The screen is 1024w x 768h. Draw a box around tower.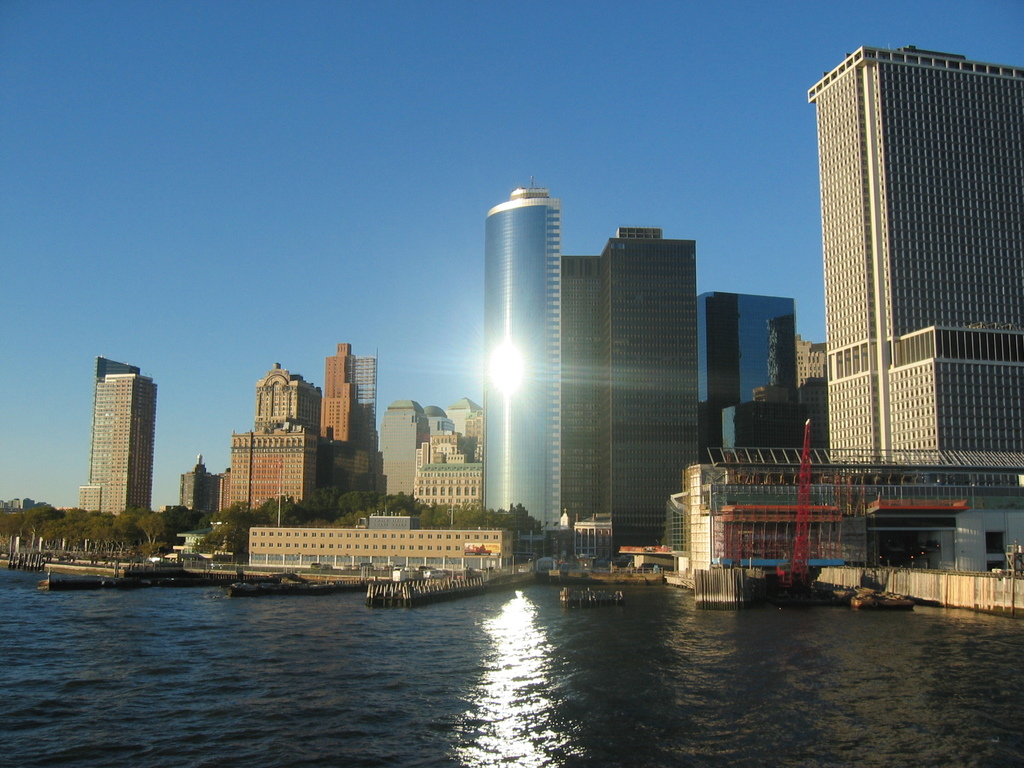
select_region(177, 452, 216, 522).
